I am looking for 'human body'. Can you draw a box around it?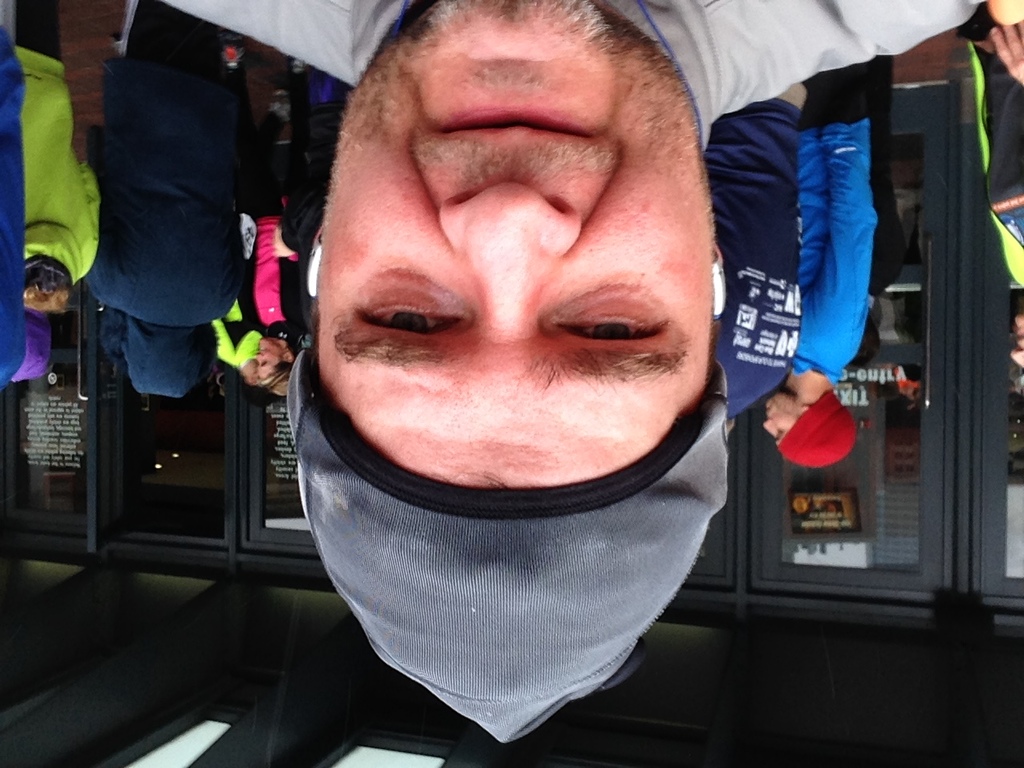
Sure, the bounding box is locate(10, 0, 105, 286).
